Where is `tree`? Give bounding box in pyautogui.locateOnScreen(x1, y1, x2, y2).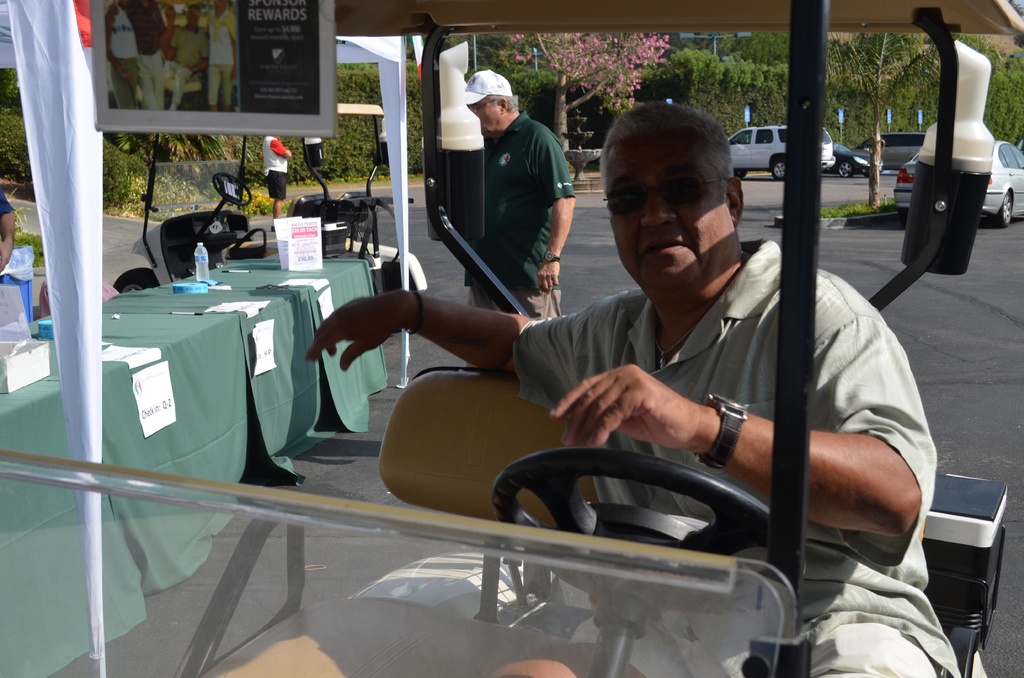
pyautogui.locateOnScreen(837, 38, 935, 215).
